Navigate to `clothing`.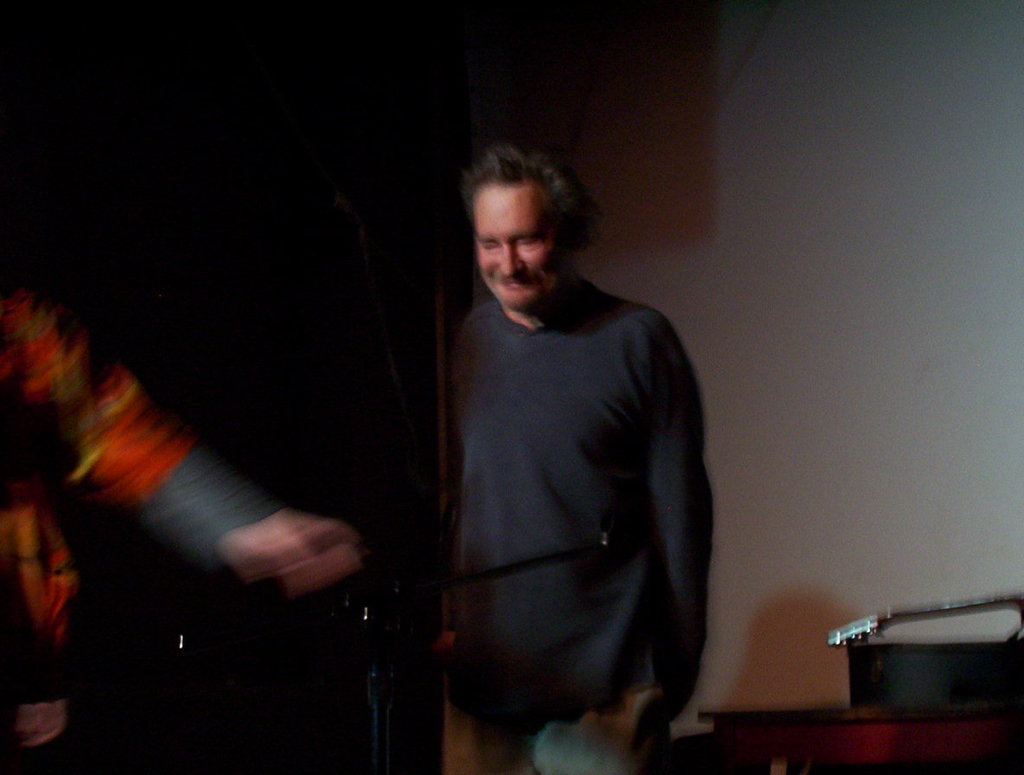
Navigation target: [x1=451, y1=274, x2=706, y2=774].
